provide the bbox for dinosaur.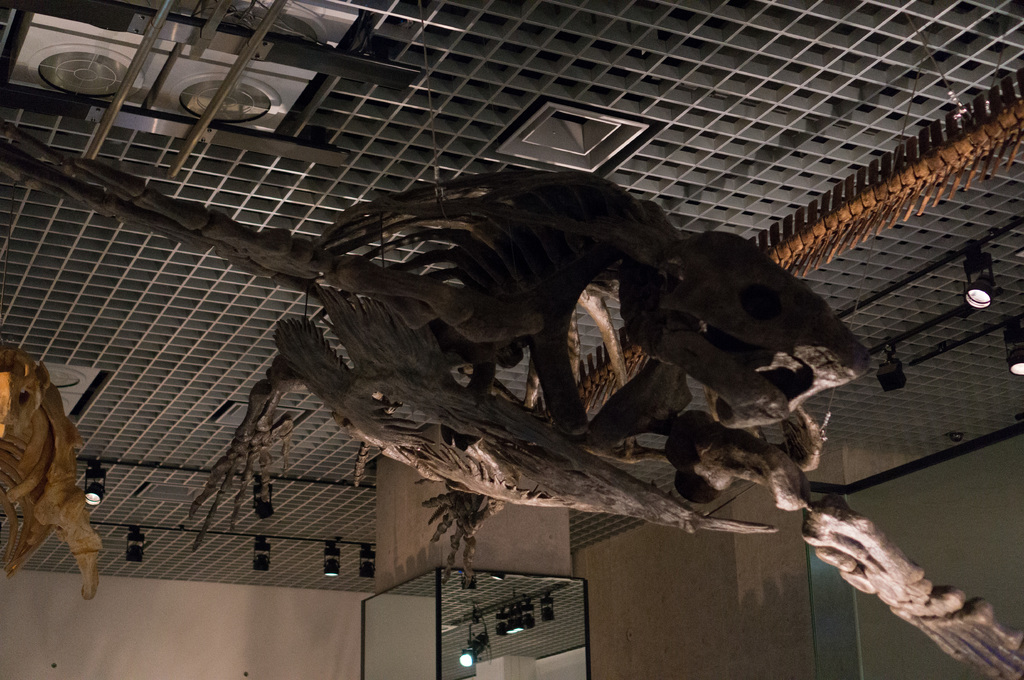
left=0, top=113, right=1023, bottom=679.
